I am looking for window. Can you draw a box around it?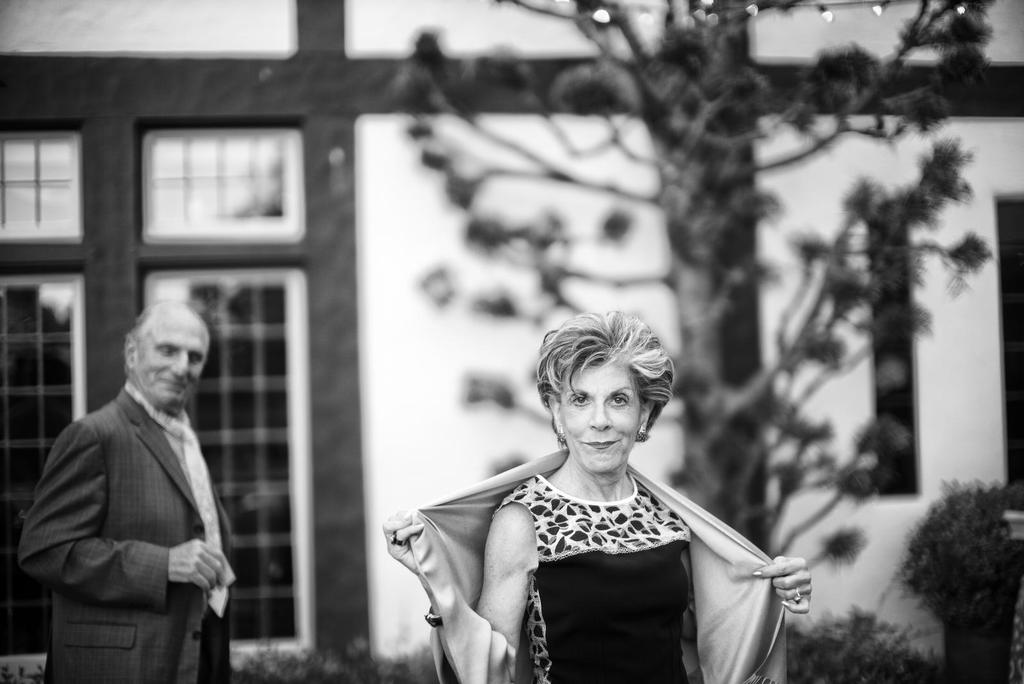
Sure, the bounding box is (136,125,303,239).
